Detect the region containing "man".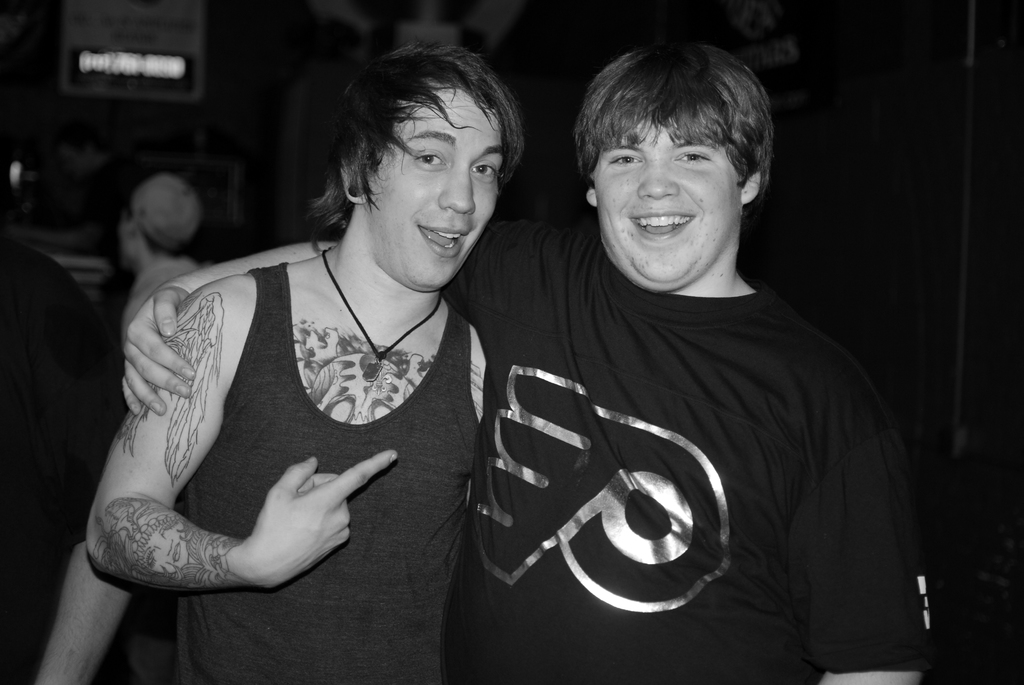
bbox=(0, 239, 131, 684).
